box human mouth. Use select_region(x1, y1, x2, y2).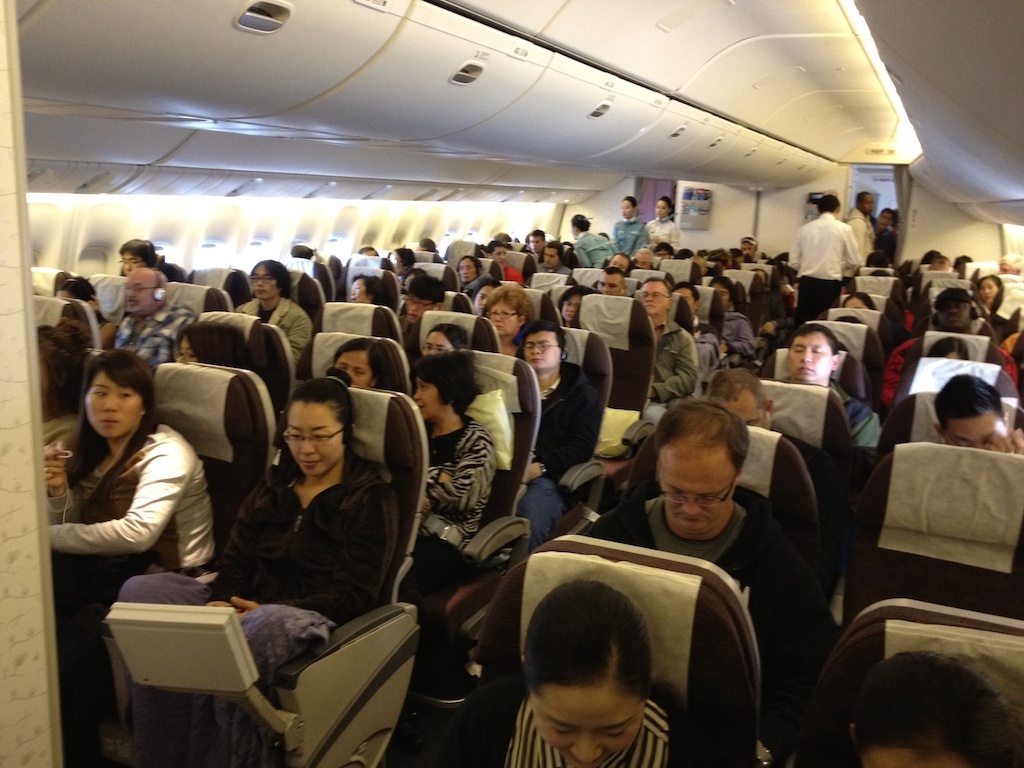
select_region(796, 364, 816, 376).
